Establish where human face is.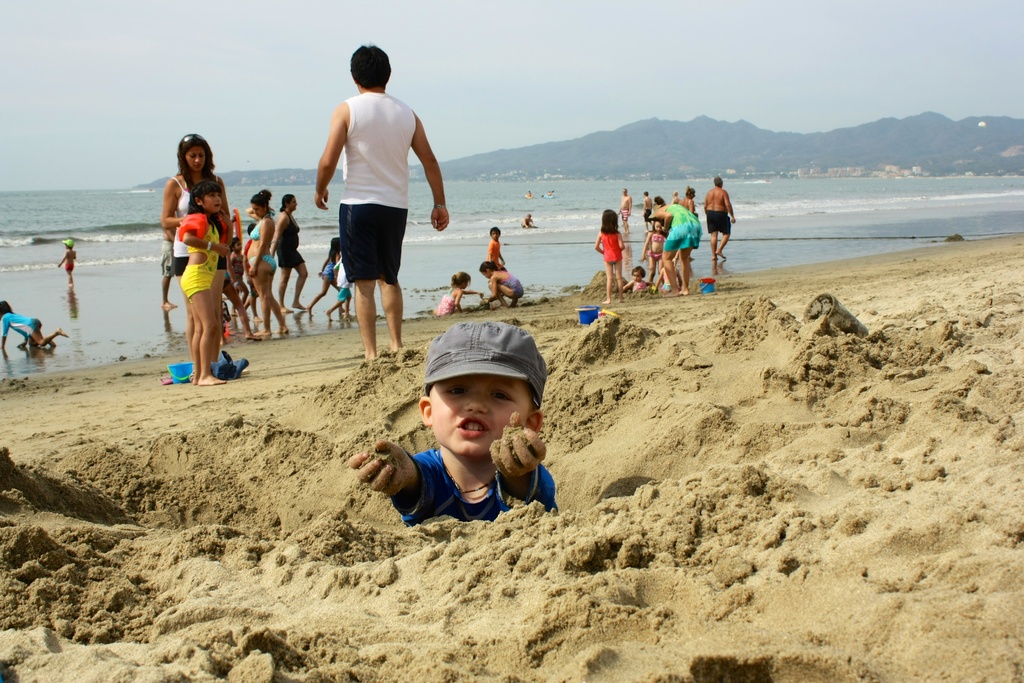
Established at 479, 269, 489, 278.
